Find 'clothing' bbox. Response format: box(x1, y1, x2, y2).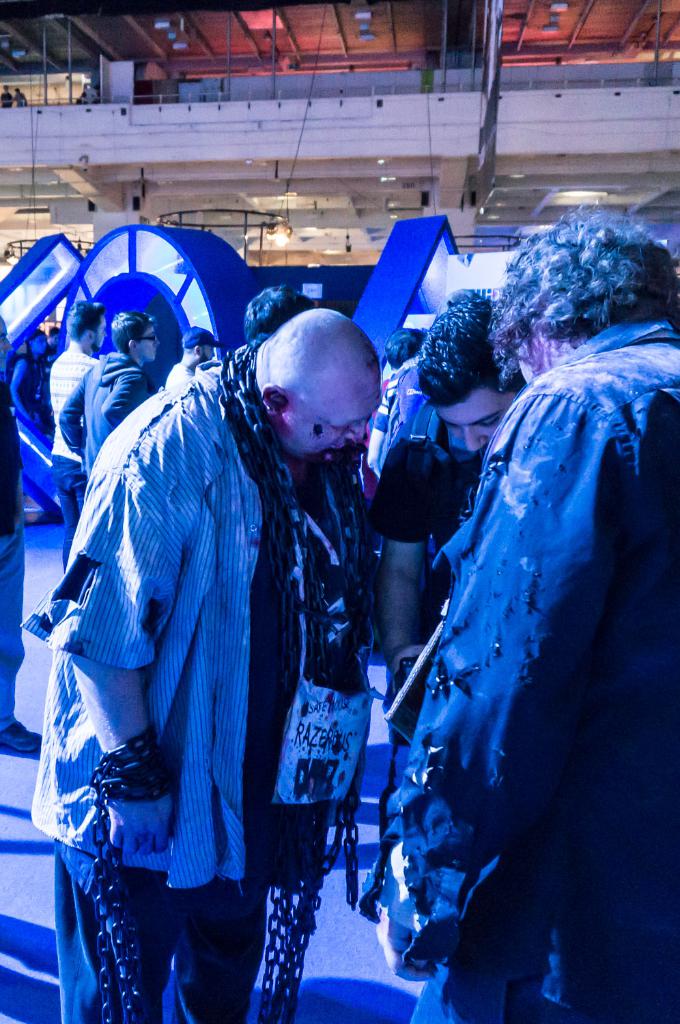
box(394, 440, 492, 652).
